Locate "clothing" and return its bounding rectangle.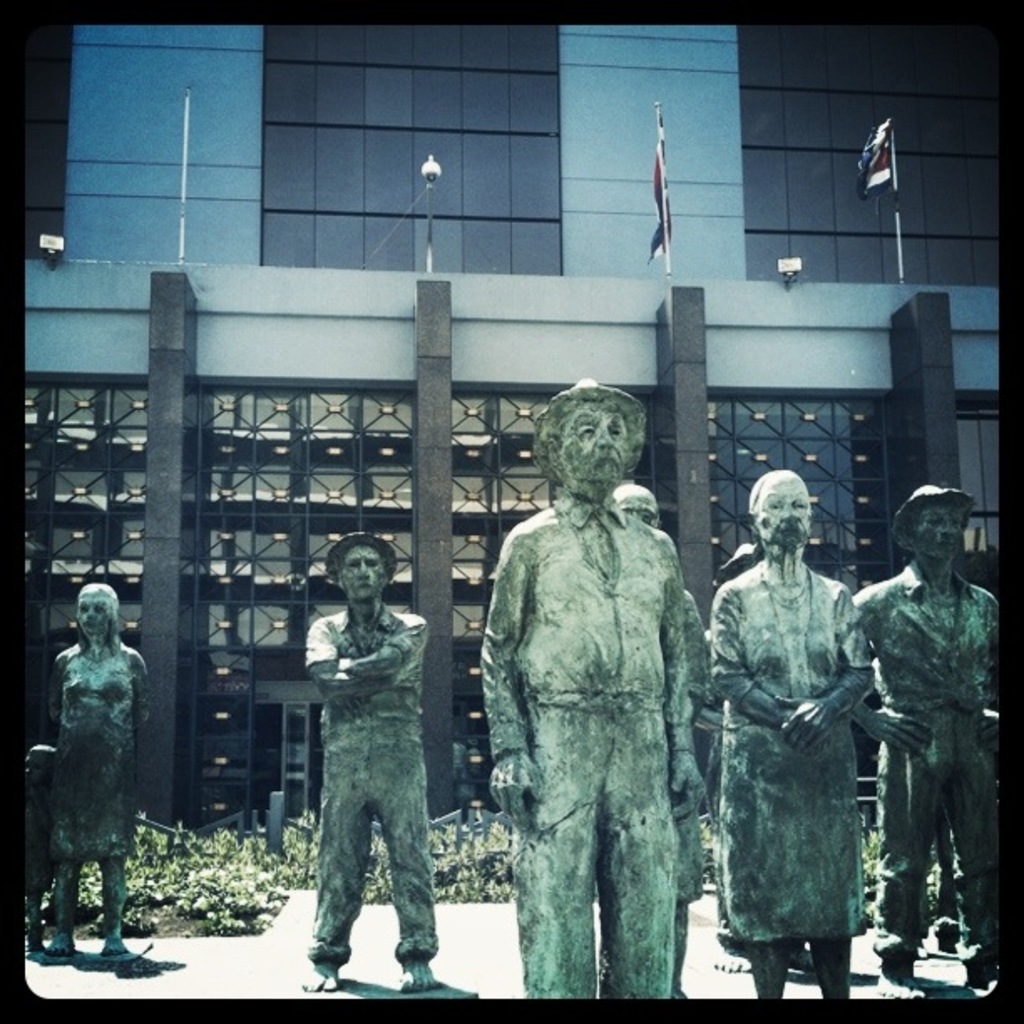
x1=862 y1=495 x2=1011 y2=954.
